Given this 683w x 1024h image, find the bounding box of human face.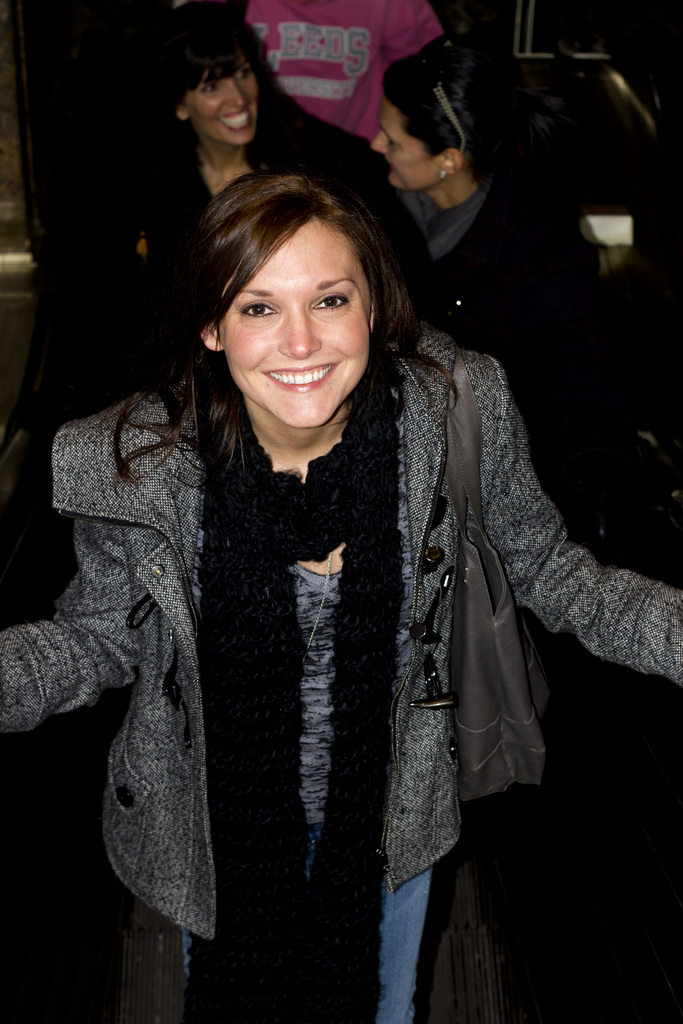
371 97 438 190.
